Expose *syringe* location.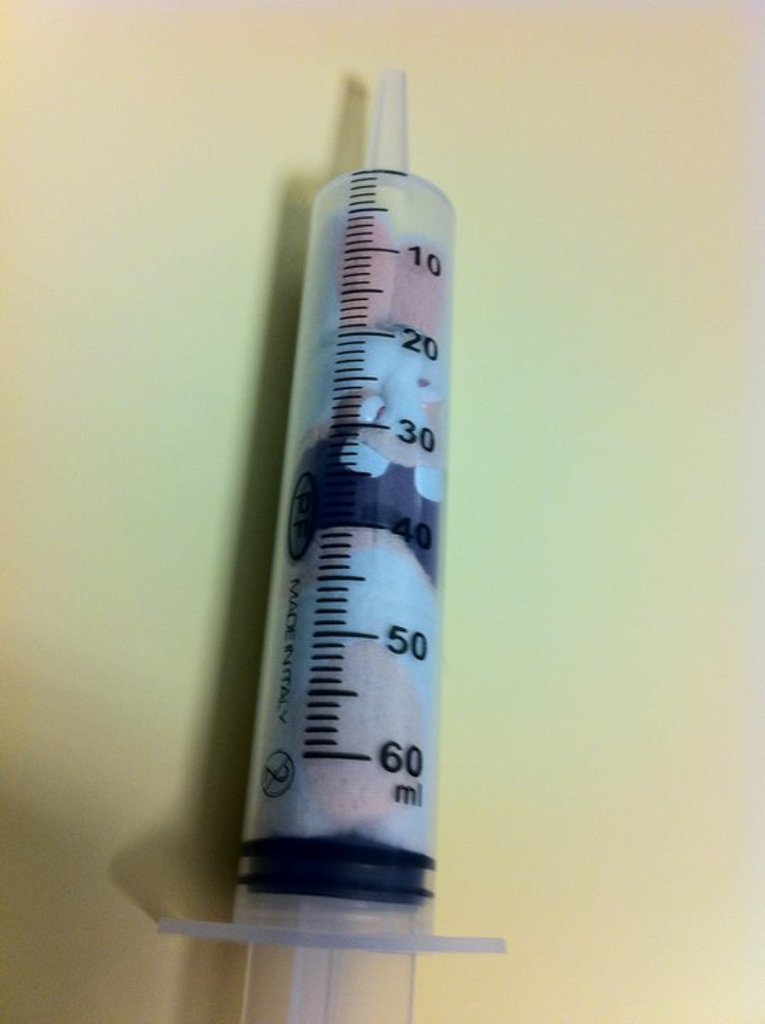
Exposed at [left=162, top=67, right=499, bottom=1023].
